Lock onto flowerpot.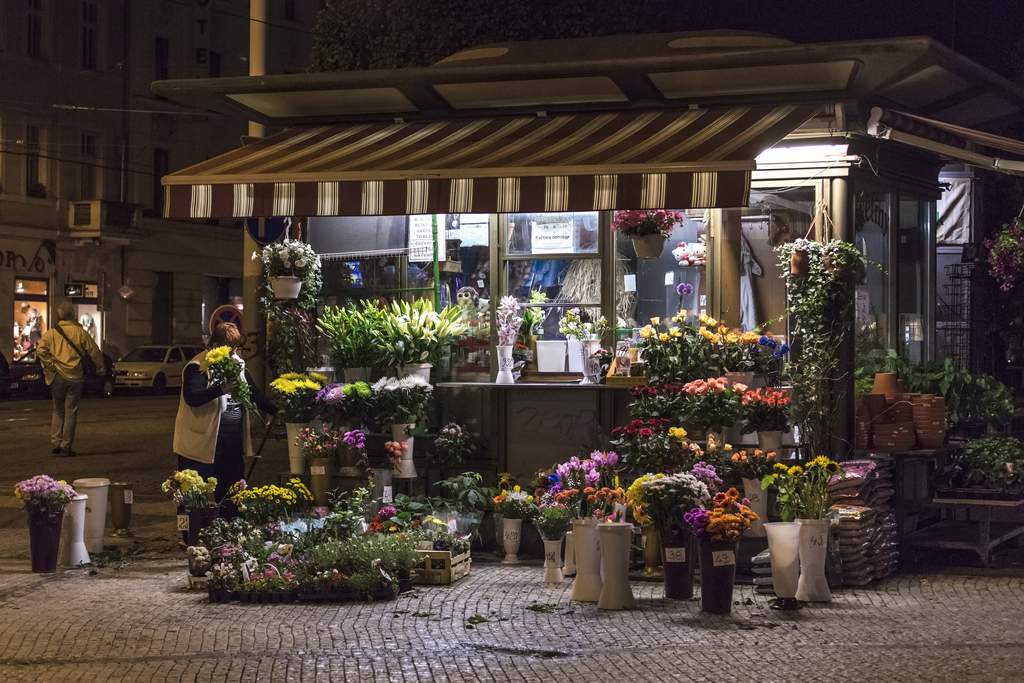
Locked: (x1=541, y1=538, x2=558, y2=580).
